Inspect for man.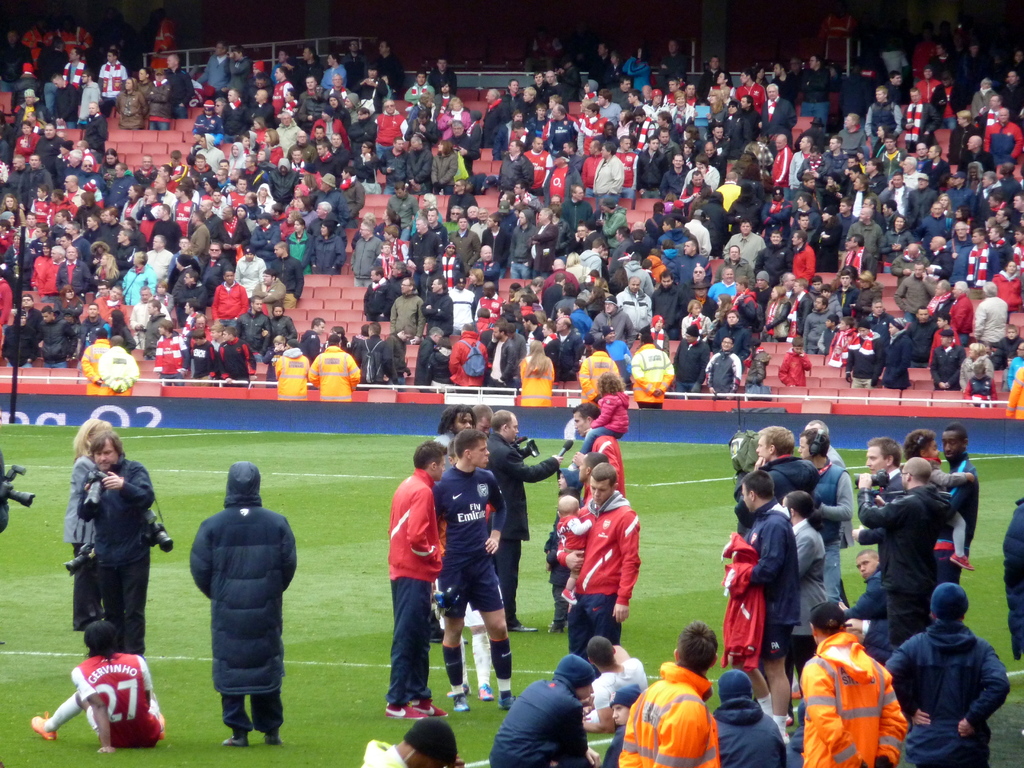
Inspection: <box>505,321,518,348</box>.
